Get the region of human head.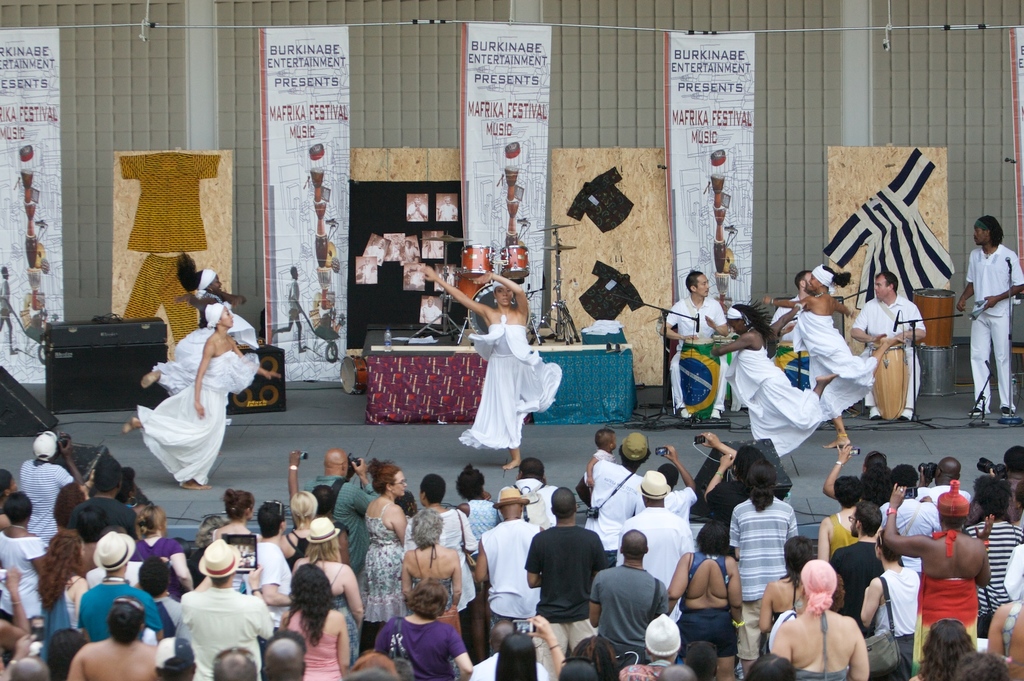
573,634,616,680.
